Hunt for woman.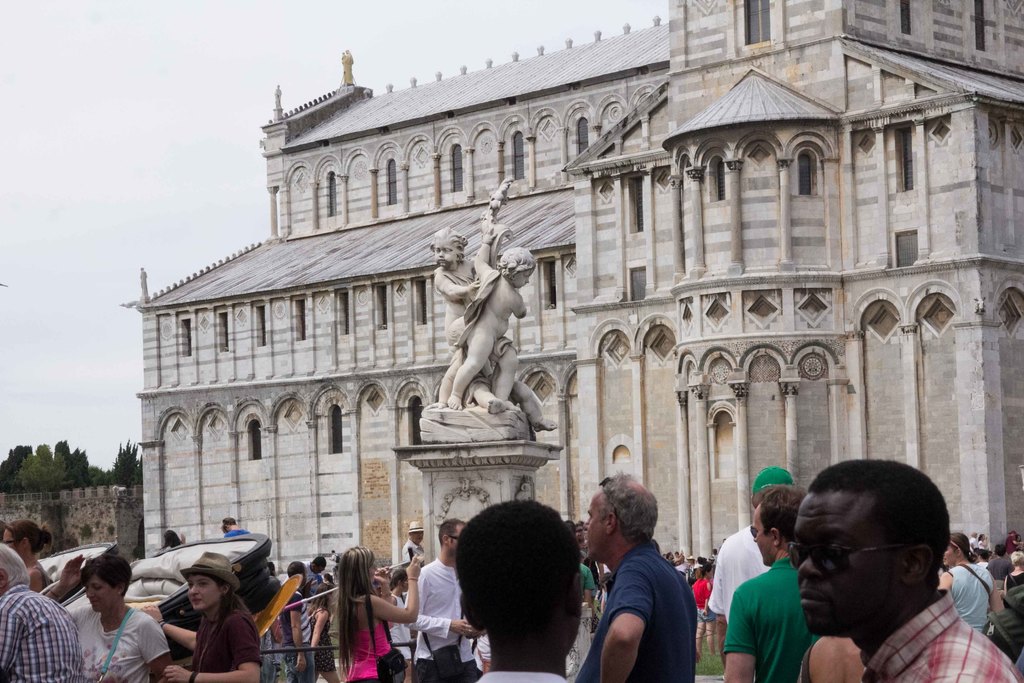
Hunted down at pyautogui.locateOnScreen(54, 552, 173, 682).
